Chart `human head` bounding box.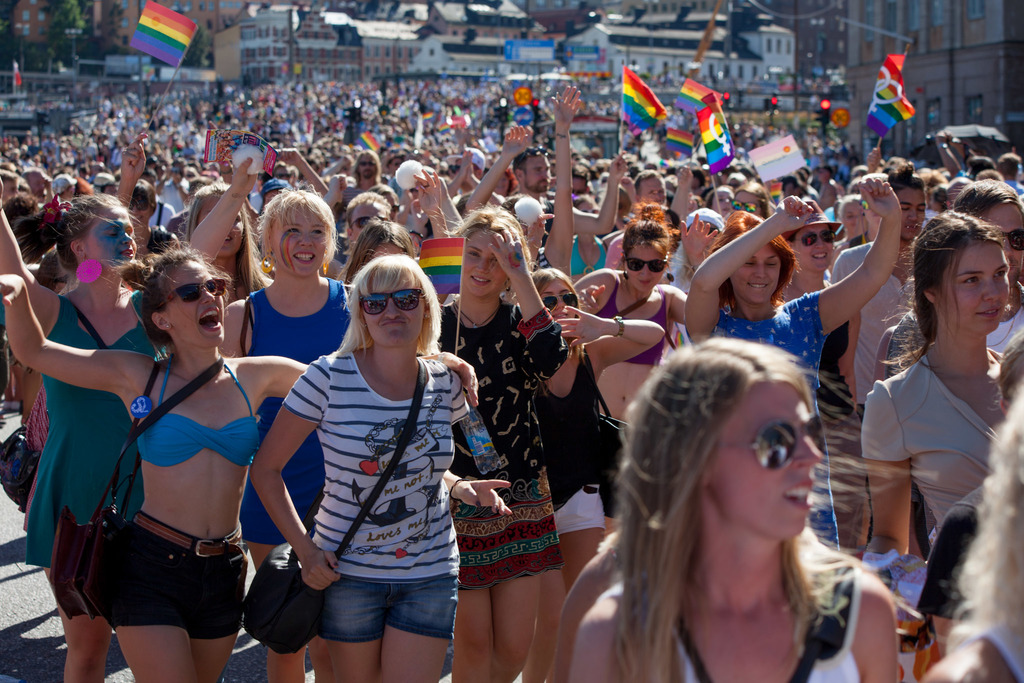
Charted: <box>0,165,19,206</box>.
